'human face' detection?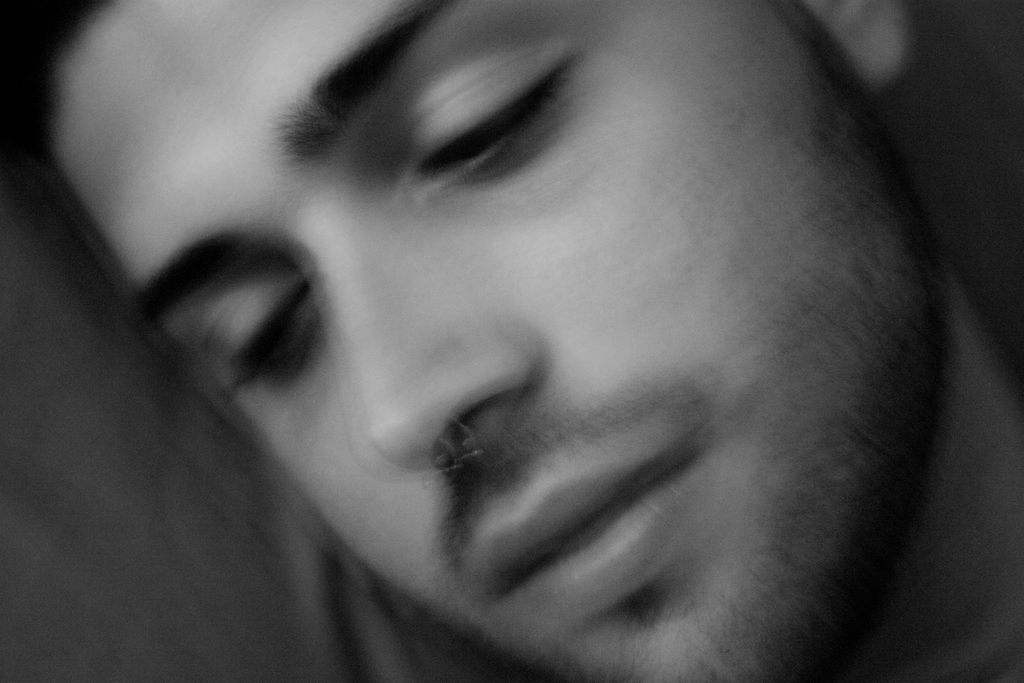
45, 0, 944, 680
